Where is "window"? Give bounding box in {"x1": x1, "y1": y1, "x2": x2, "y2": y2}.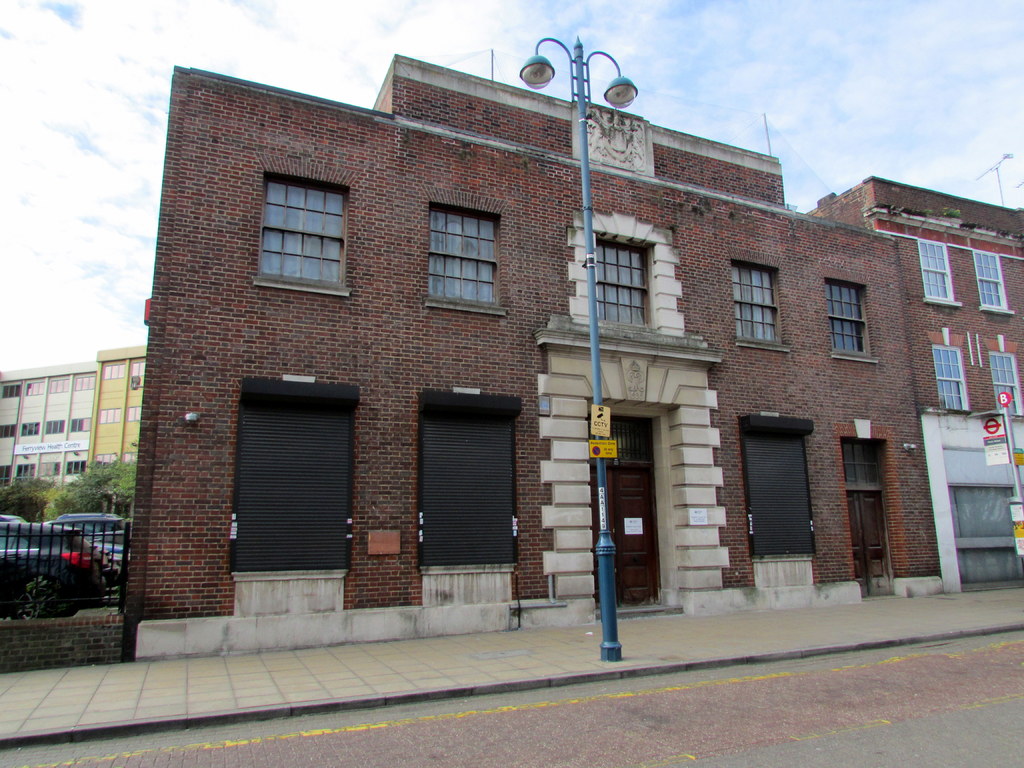
{"x1": 102, "y1": 364, "x2": 126, "y2": 380}.
